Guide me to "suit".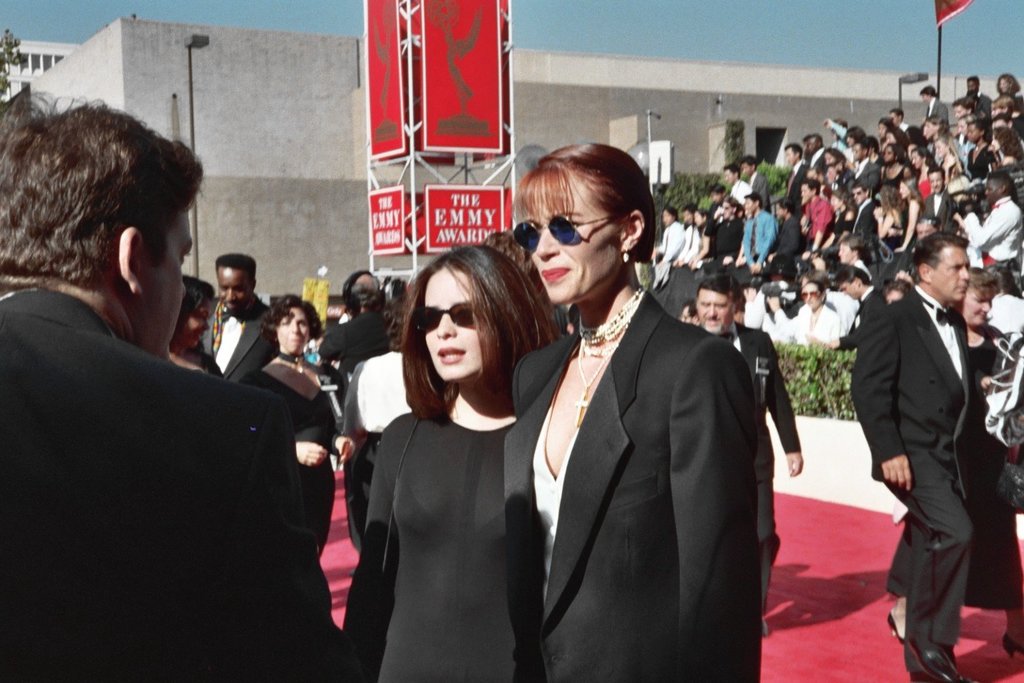
Guidance: 849 283 991 655.
